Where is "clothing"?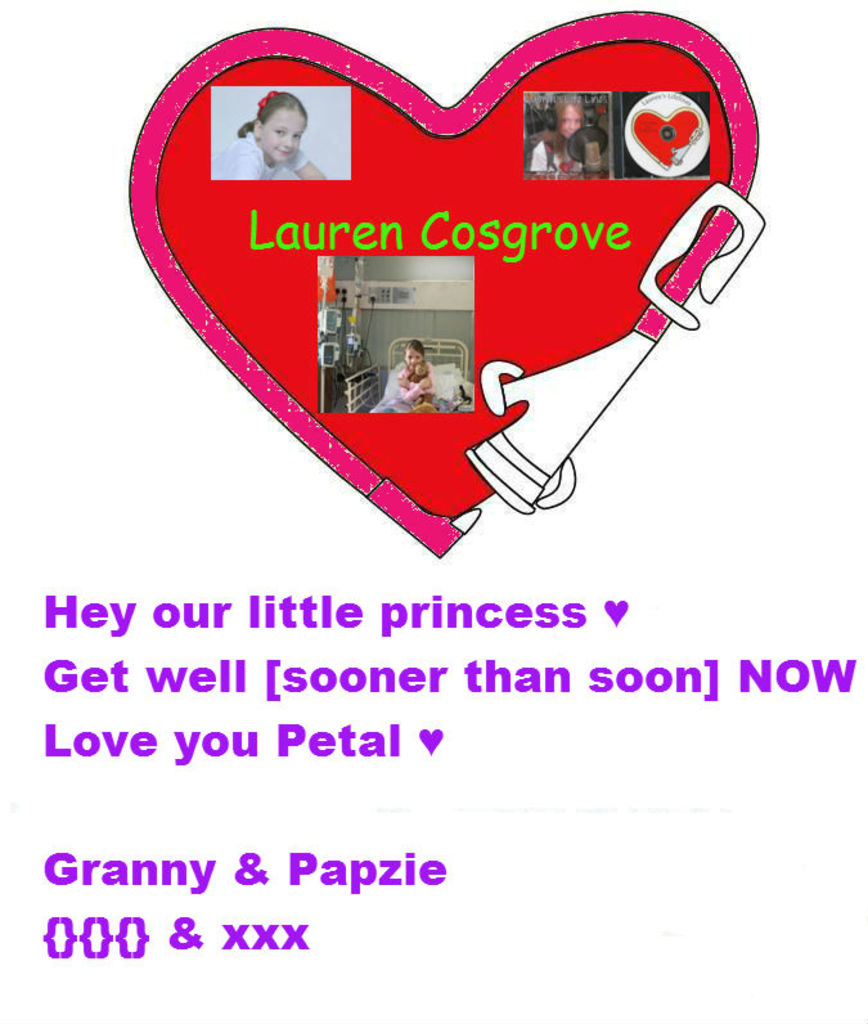
{"left": 216, "top": 118, "right": 312, "bottom": 178}.
